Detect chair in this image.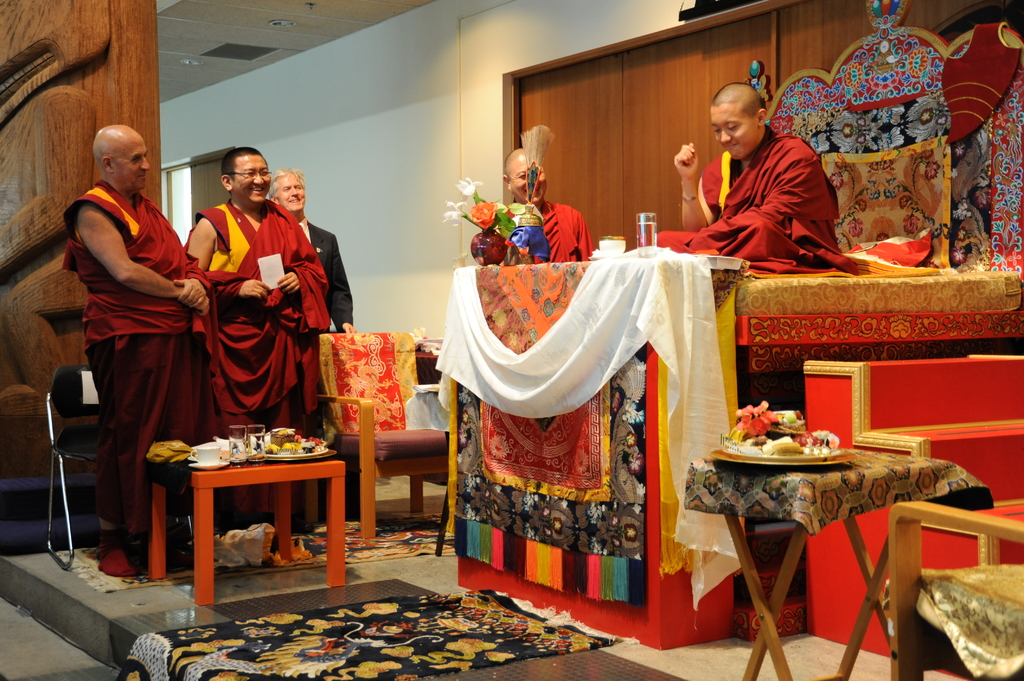
Detection: 886:500:1023:680.
